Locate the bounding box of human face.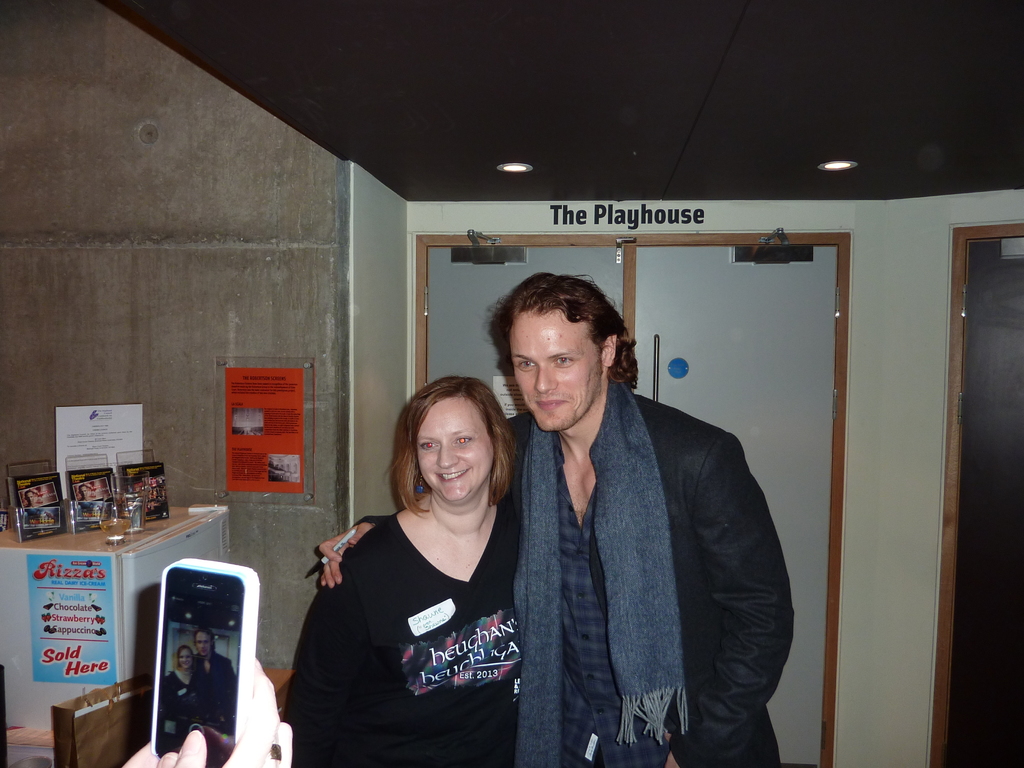
Bounding box: {"left": 509, "top": 312, "right": 604, "bottom": 433}.
